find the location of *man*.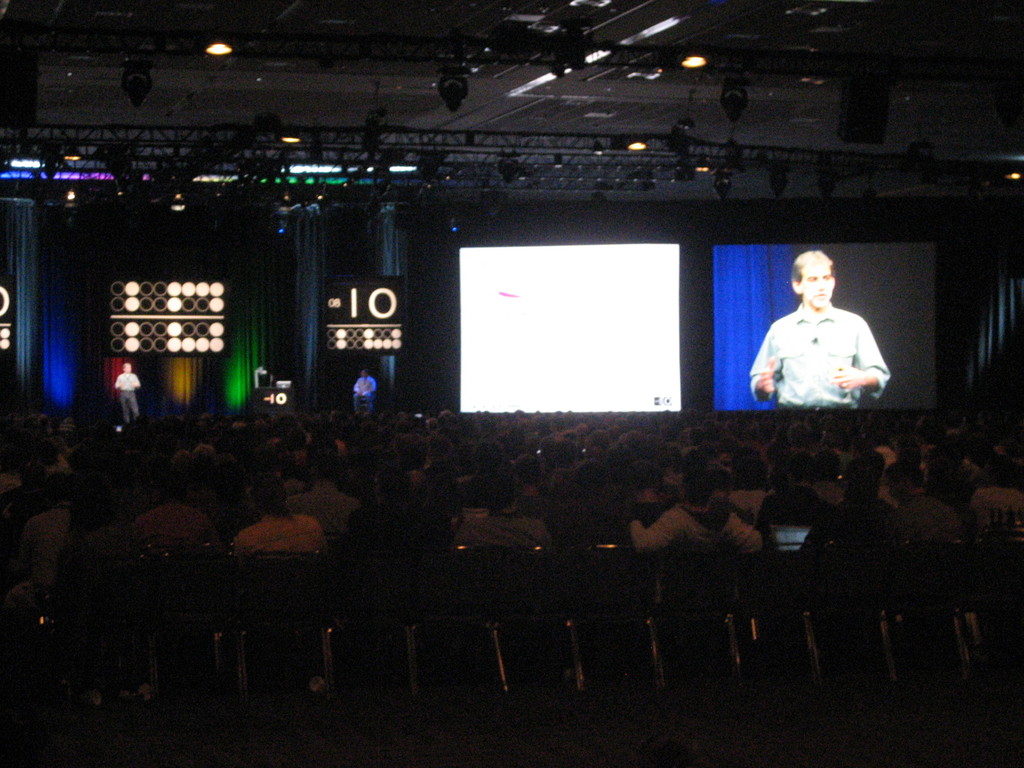
Location: (743,257,895,431).
